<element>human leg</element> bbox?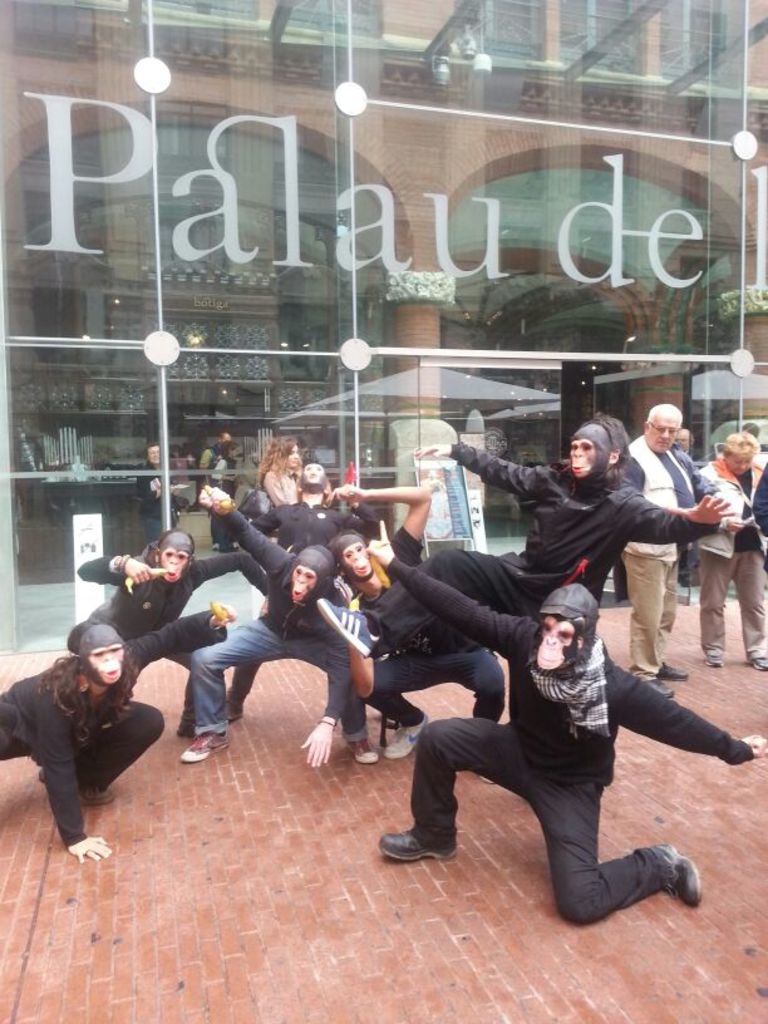
BBox(179, 620, 284, 763)
